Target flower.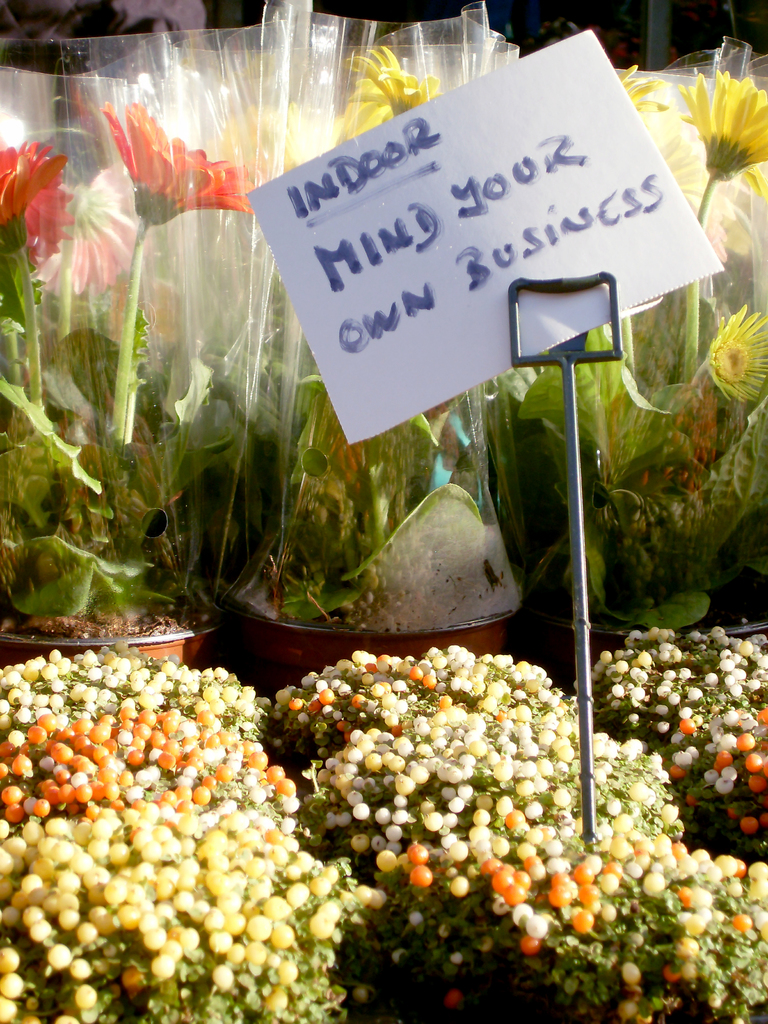
Target region: x1=703, y1=300, x2=767, y2=400.
